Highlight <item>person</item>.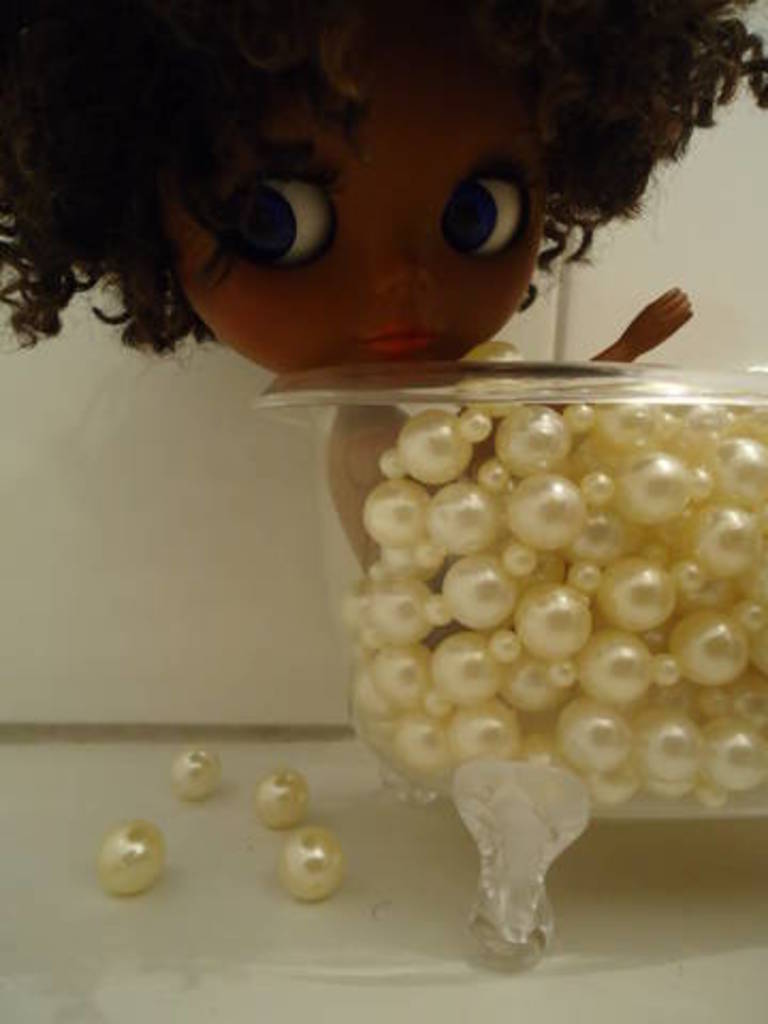
Highlighted region: (0,6,766,646).
